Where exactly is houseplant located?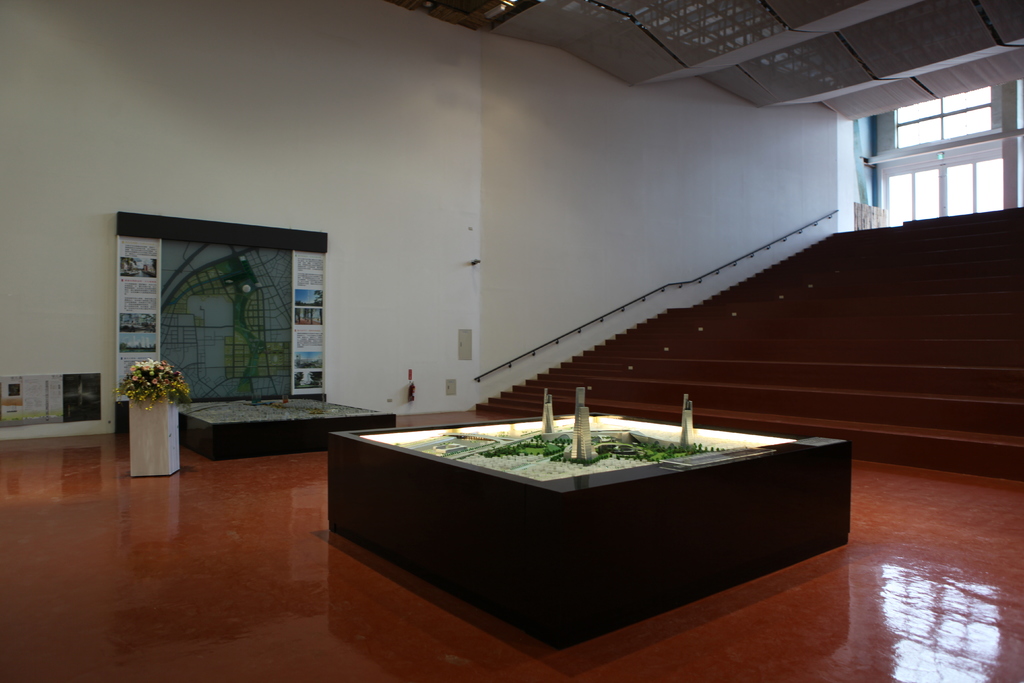
Its bounding box is rect(118, 359, 188, 476).
